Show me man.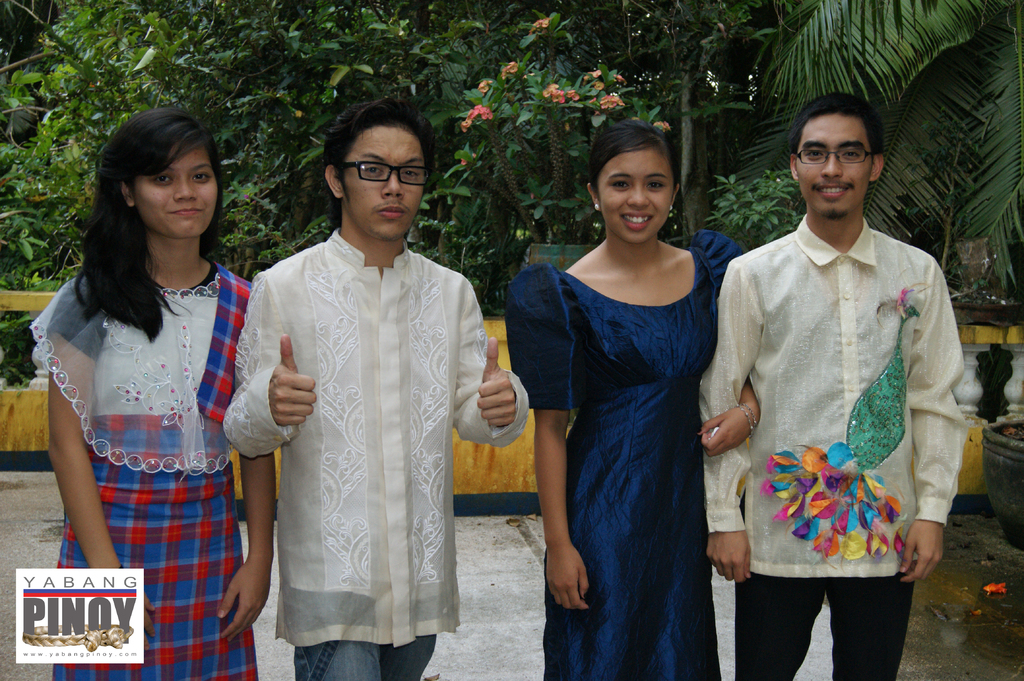
man is here: 225, 102, 528, 680.
